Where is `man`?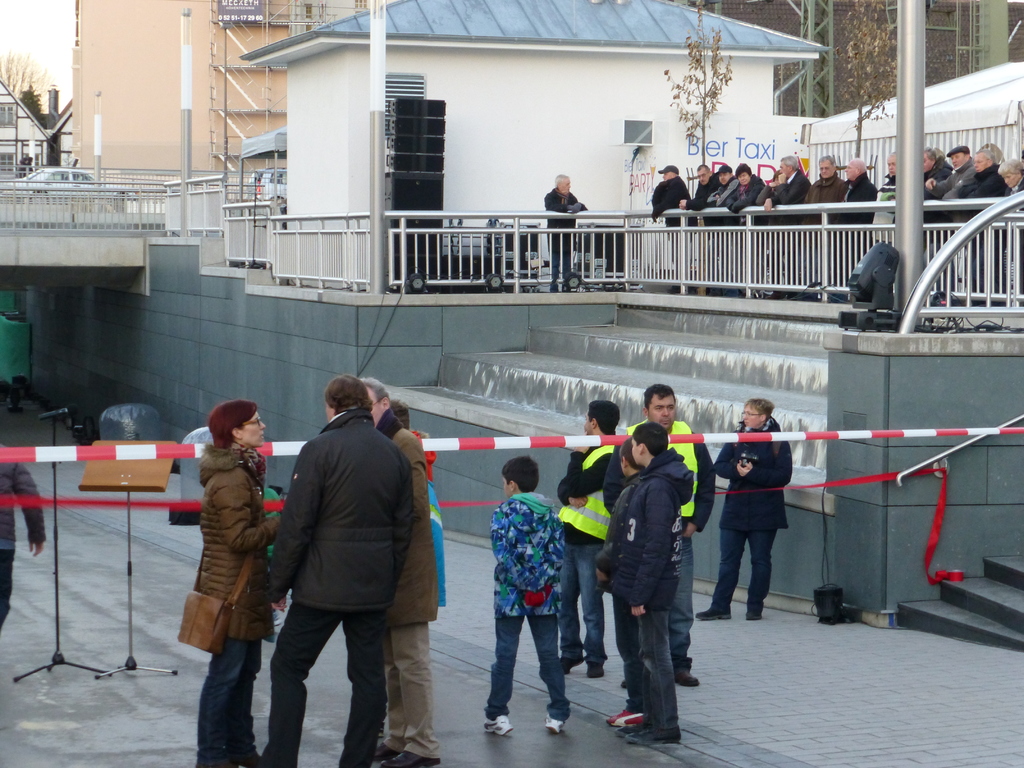
[x1=249, y1=376, x2=419, y2=767].
